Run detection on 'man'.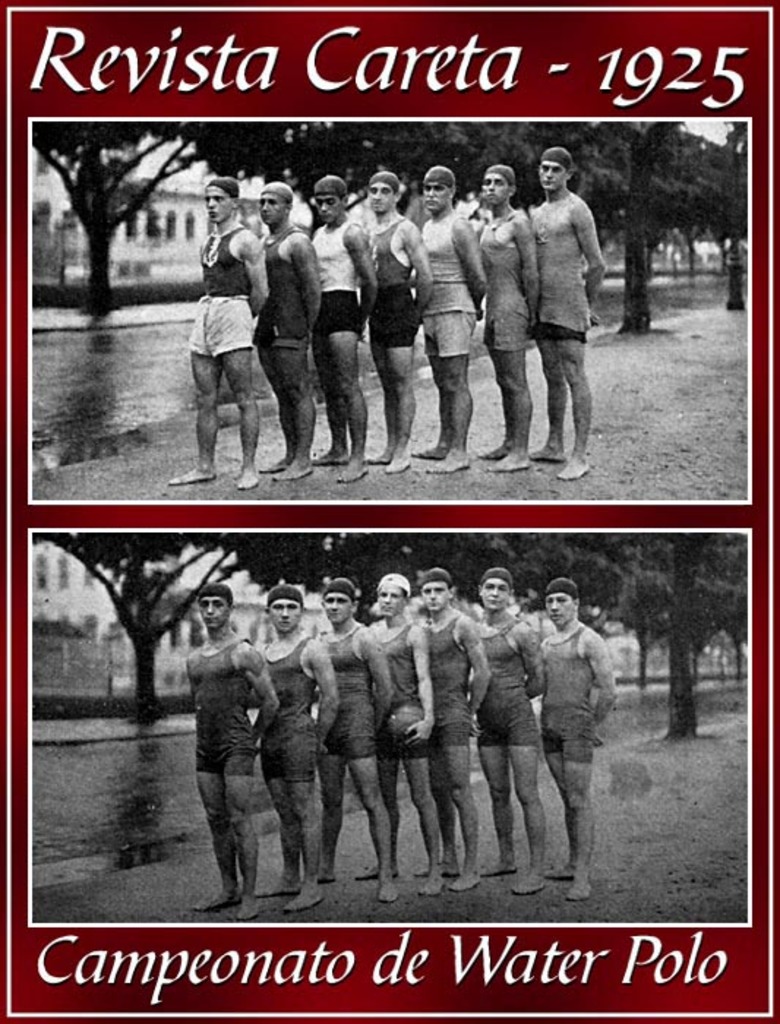
Result: Rect(474, 165, 541, 471).
